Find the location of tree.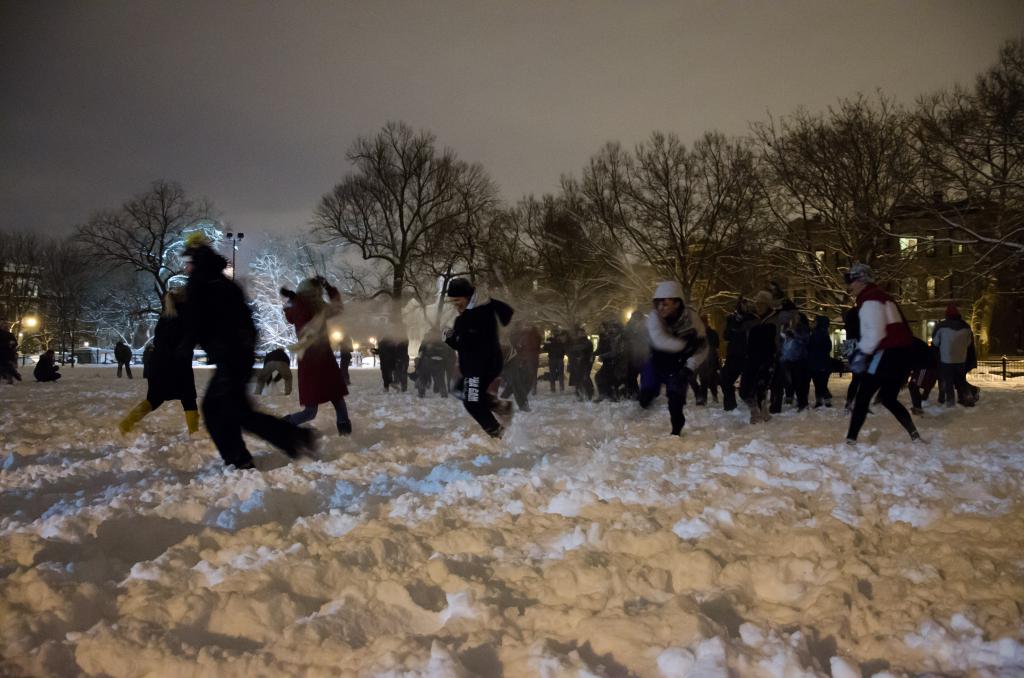
Location: (x1=0, y1=230, x2=83, y2=389).
